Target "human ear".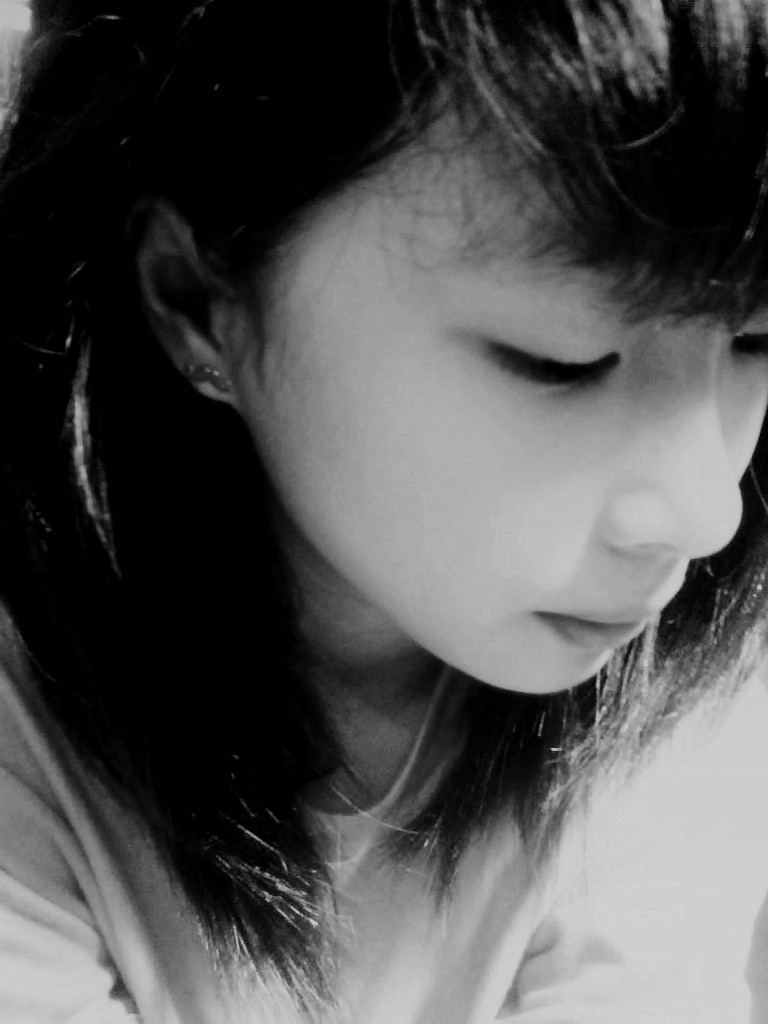
Target region: (x1=134, y1=178, x2=265, y2=391).
